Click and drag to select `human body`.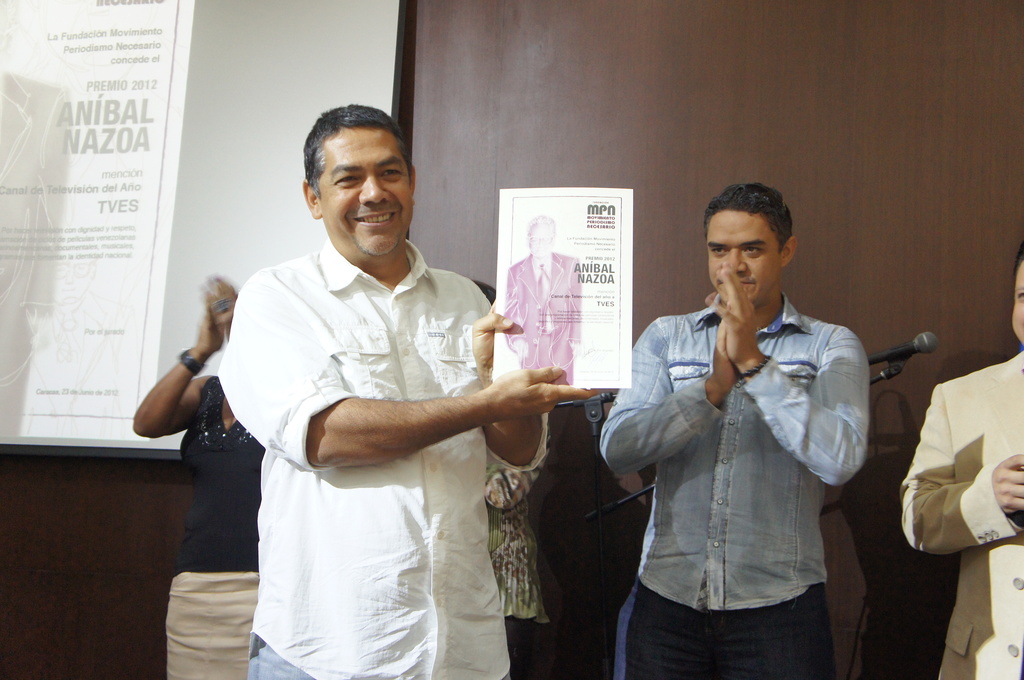
Selection: x1=600, y1=182, x2=872, y2=679.
